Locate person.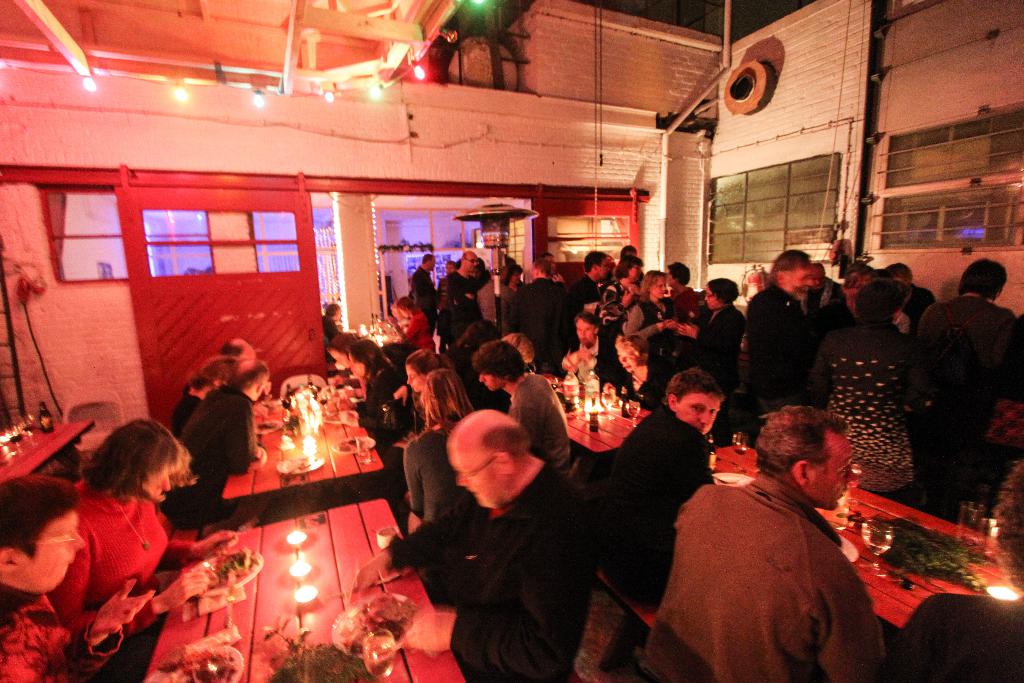
Bounding box: bbox=[686, 277, 742, 388].
